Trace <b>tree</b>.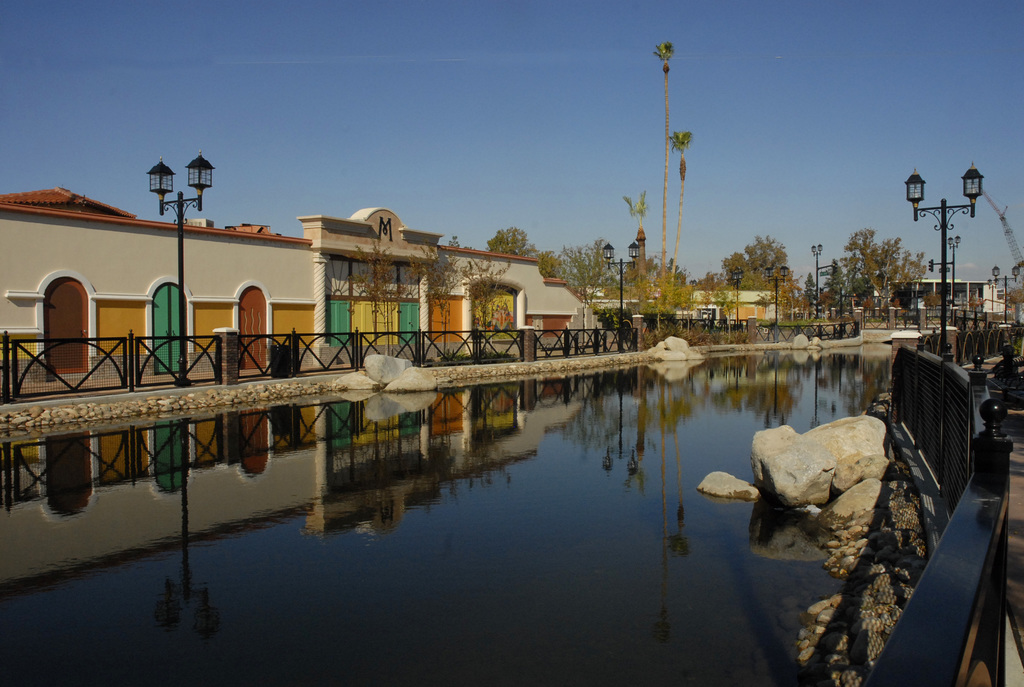
Traced to (552,235,630,327).
